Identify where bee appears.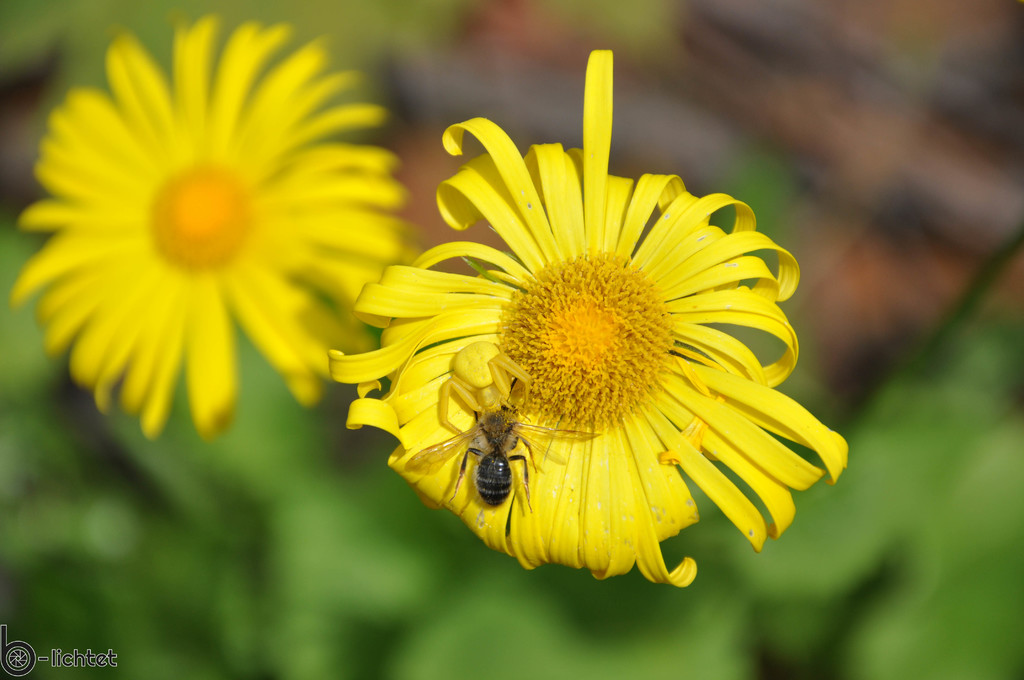
Appears at [449,382,561,534].
